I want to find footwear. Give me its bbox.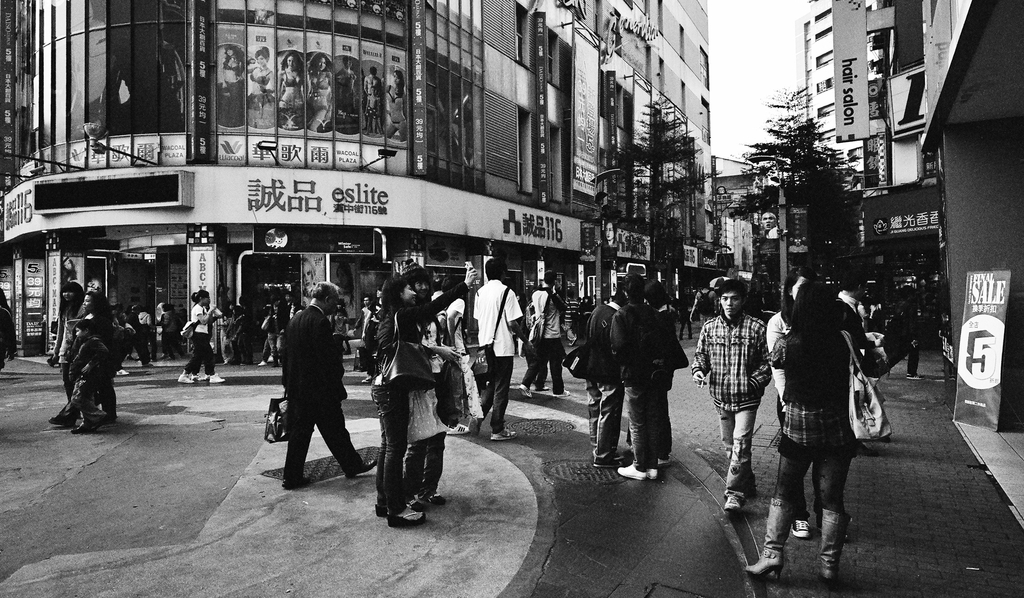
bbox=(818, 570, 834, 597).
